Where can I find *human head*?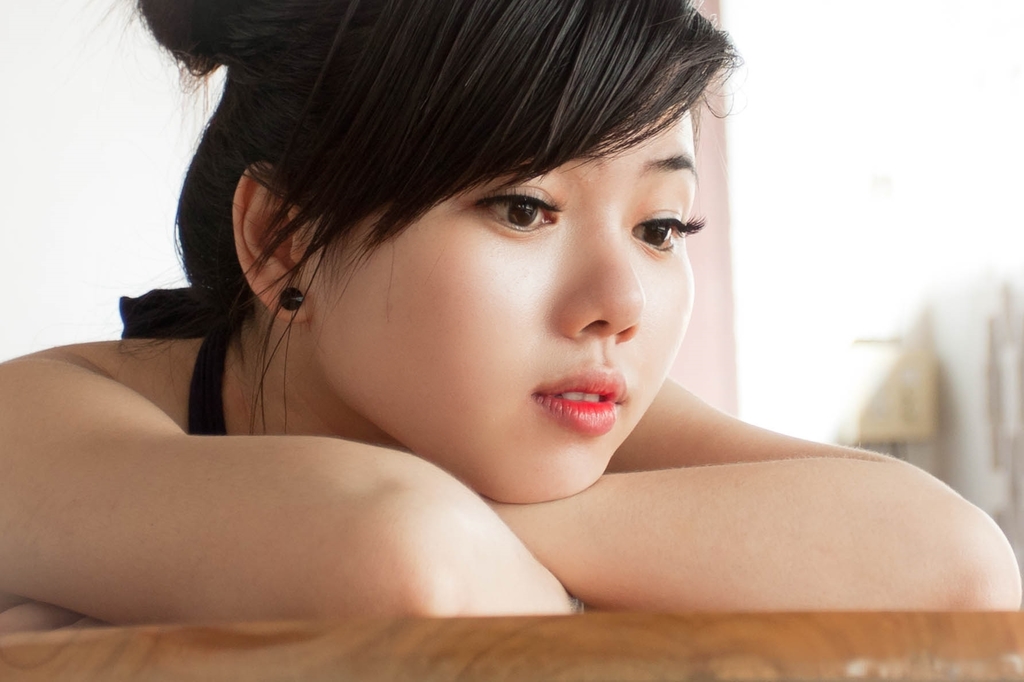
You can find it at [266, 30, 743, 418].
